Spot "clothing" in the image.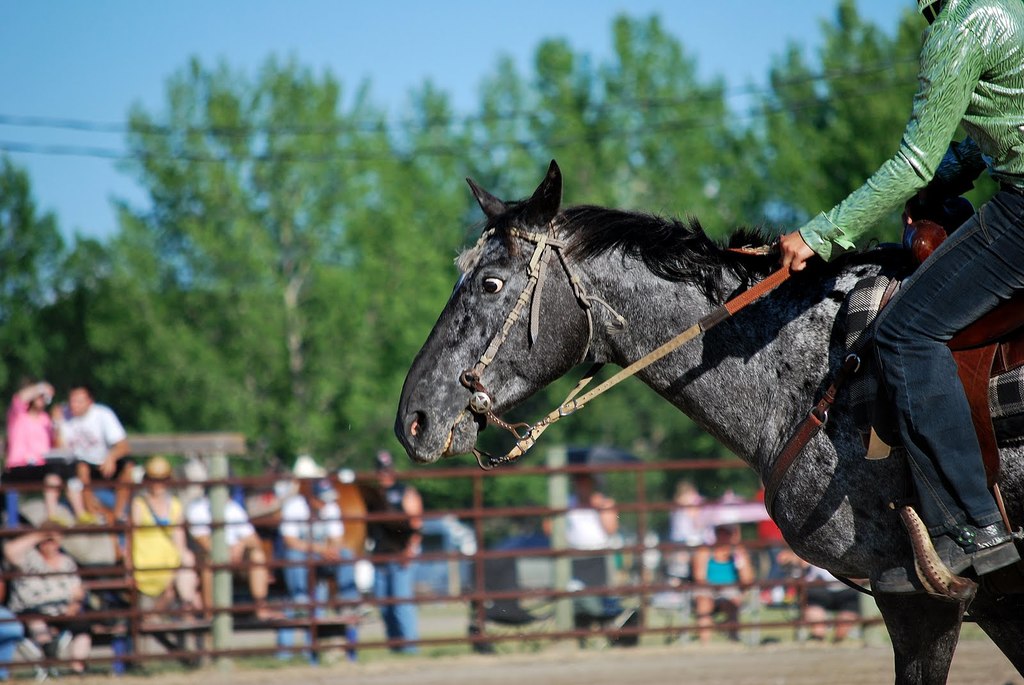
"clothing" found at locate(274, 485, 359, 594).
